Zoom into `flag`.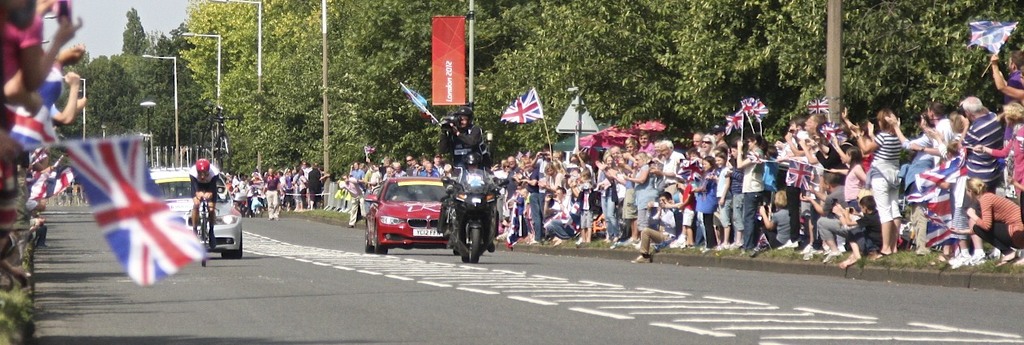
Zoom target: locate(398, 80, 430, 112).
